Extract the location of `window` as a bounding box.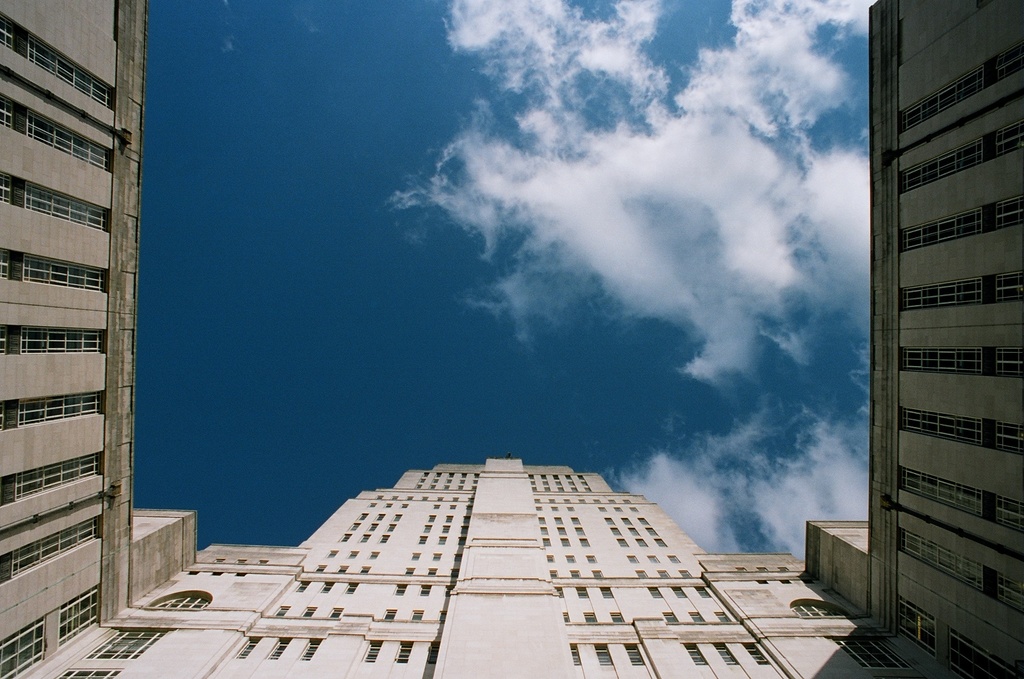
x1=552, y1=474, x2=559, y2=481.
